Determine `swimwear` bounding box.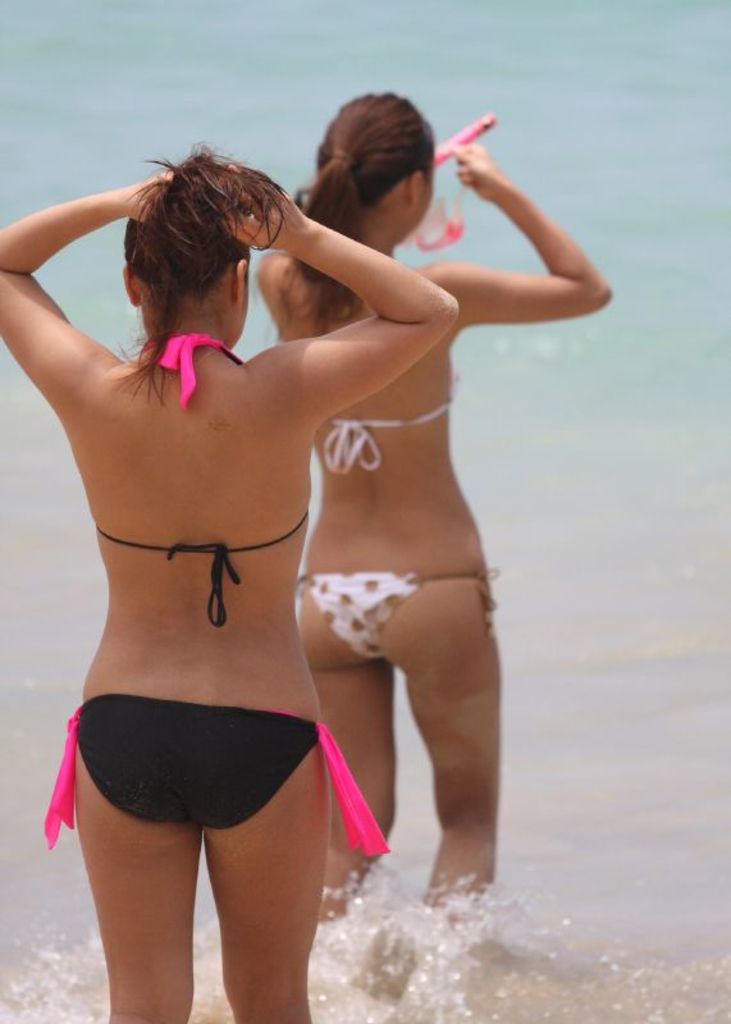
Determined: [67, 323, 338, 632].
